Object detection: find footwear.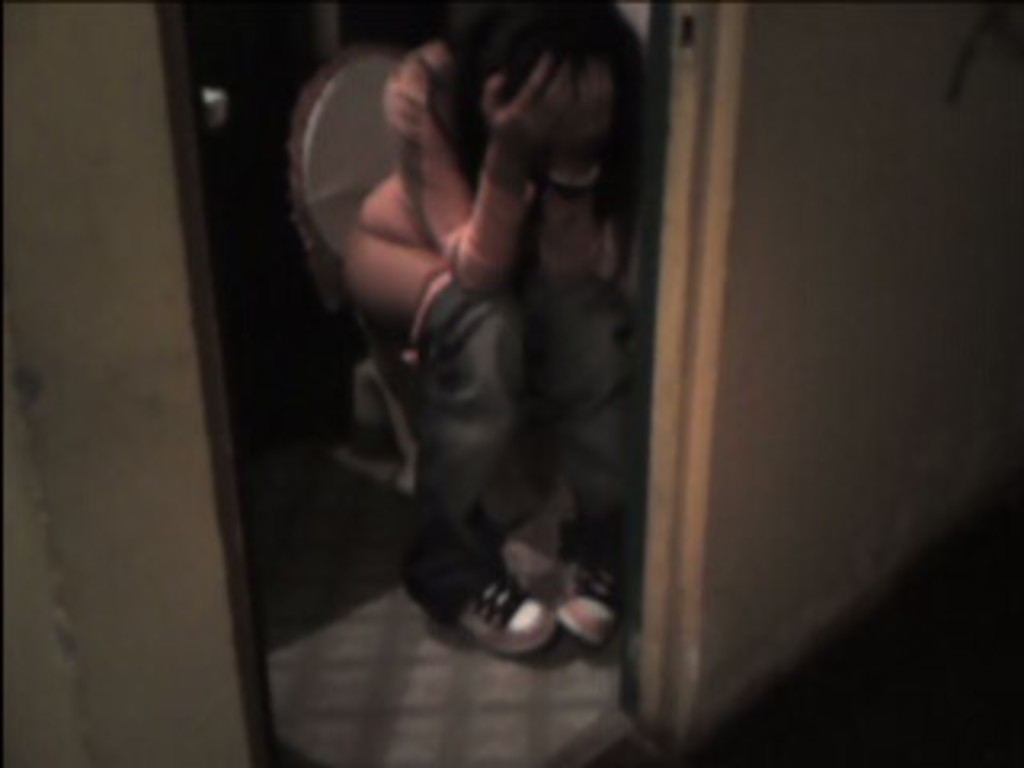
557 554 621 646.
